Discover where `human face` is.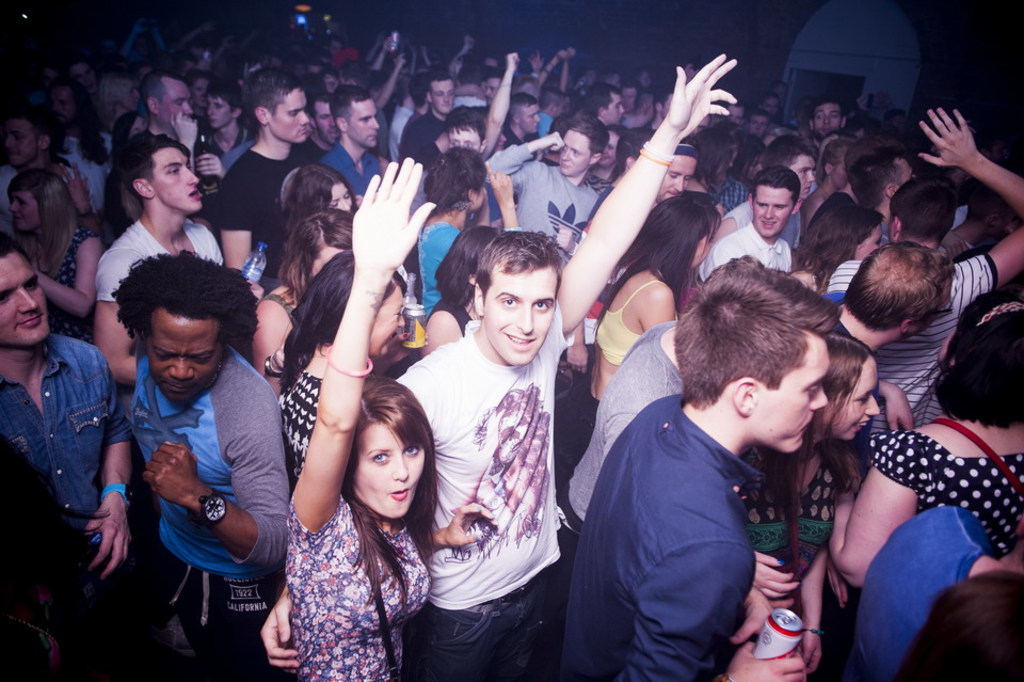
Discovered at (x1=561, y1=126, x2=589, y2=174).
